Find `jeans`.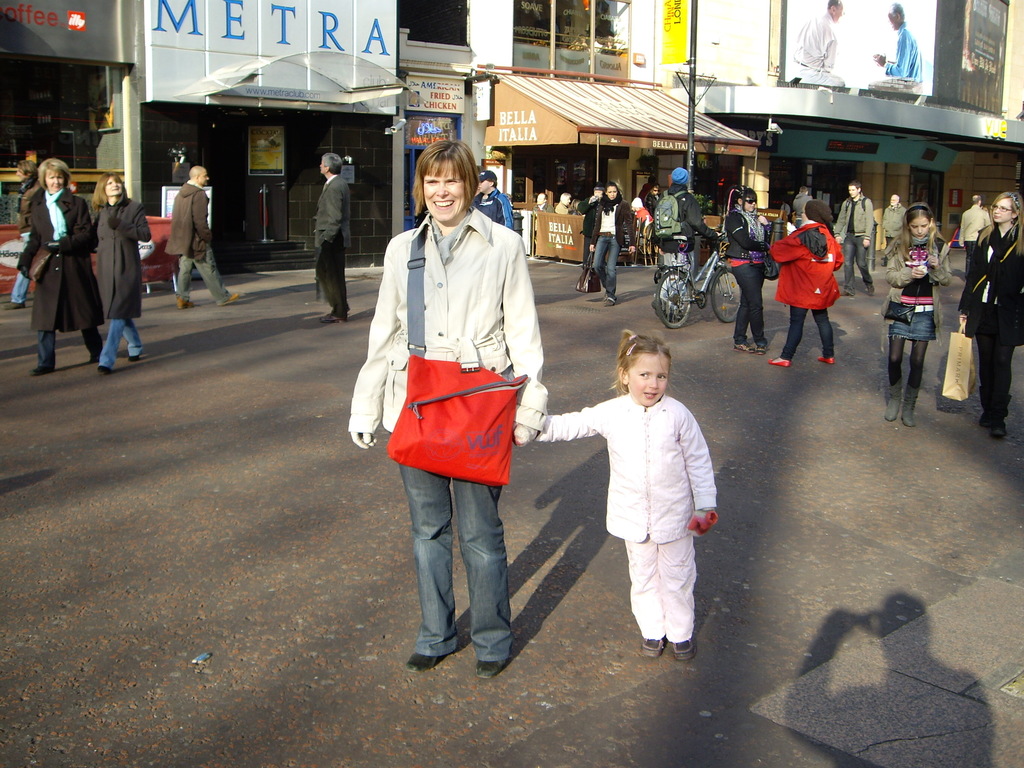
<box>410,467,499,676</box>.
